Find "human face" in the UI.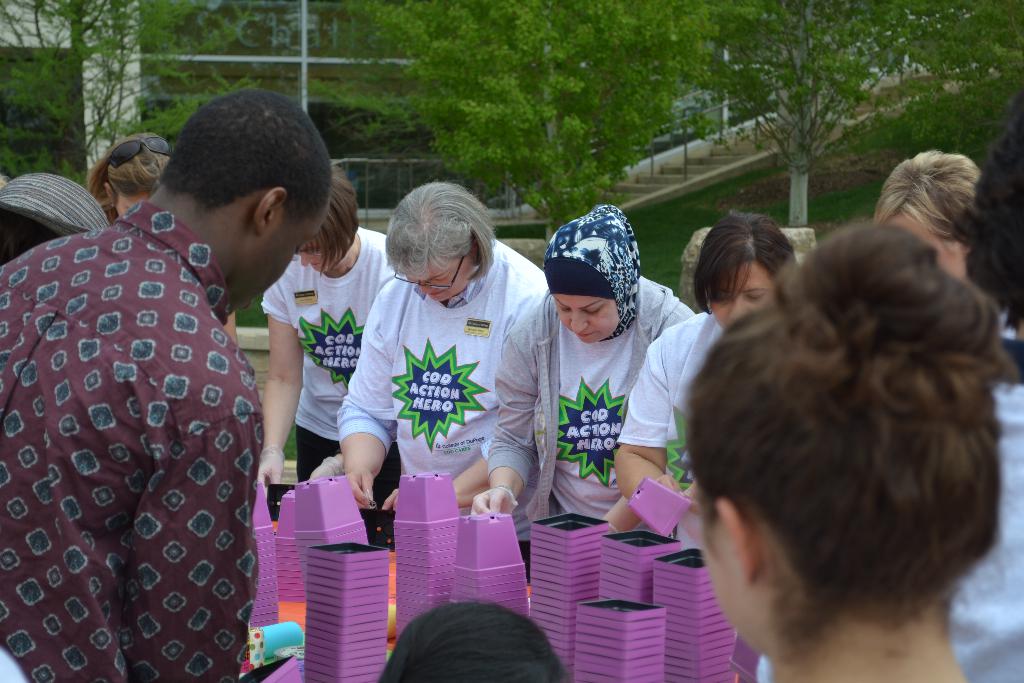
UI element at (left=886, top=208, right=965, bottom=278).
